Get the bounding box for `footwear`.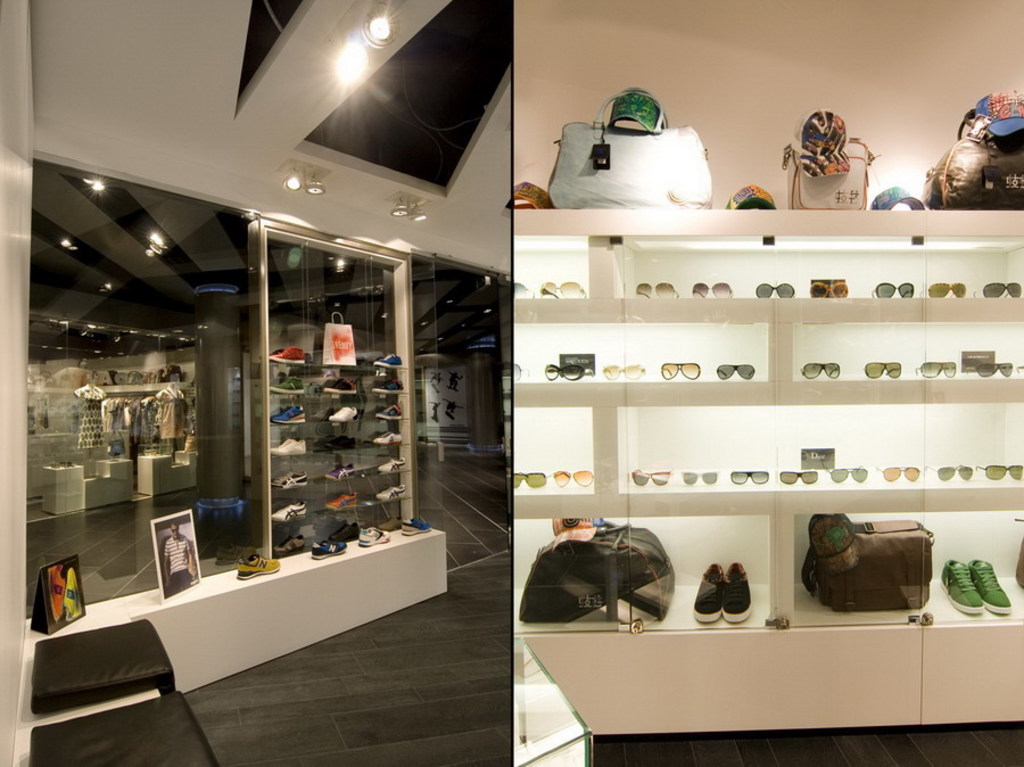
l=272, t=404, r=305, b=424.
